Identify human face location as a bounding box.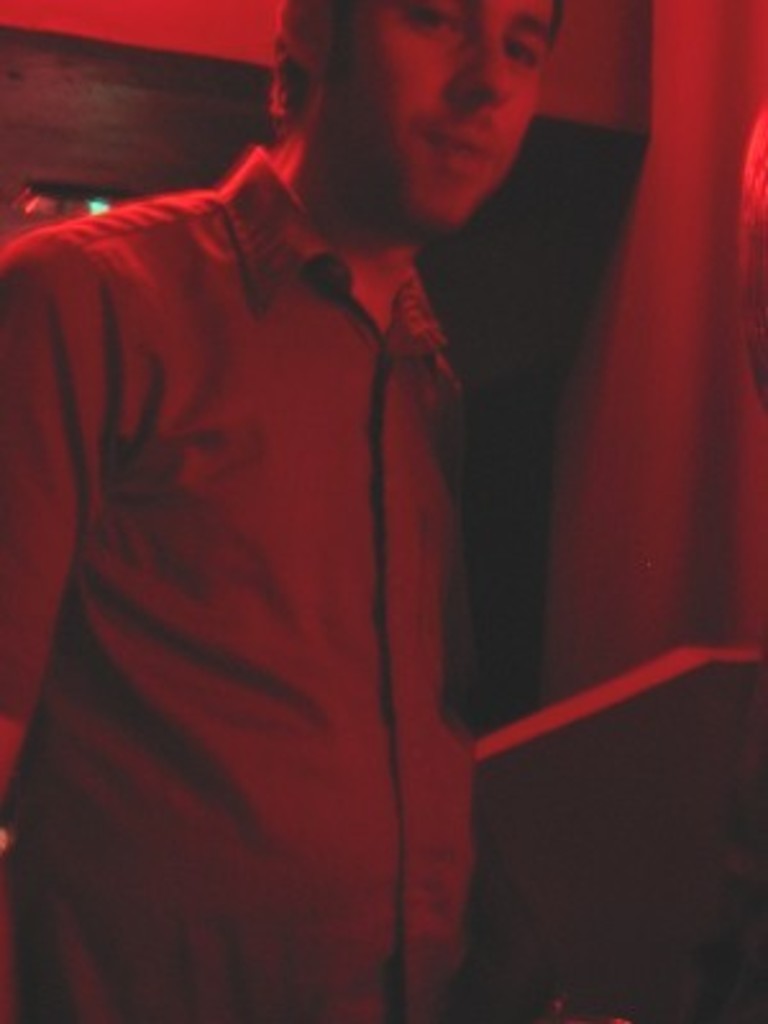
{"x1": 340, "y1": 0, "x2": 568, "y2": 225}.
